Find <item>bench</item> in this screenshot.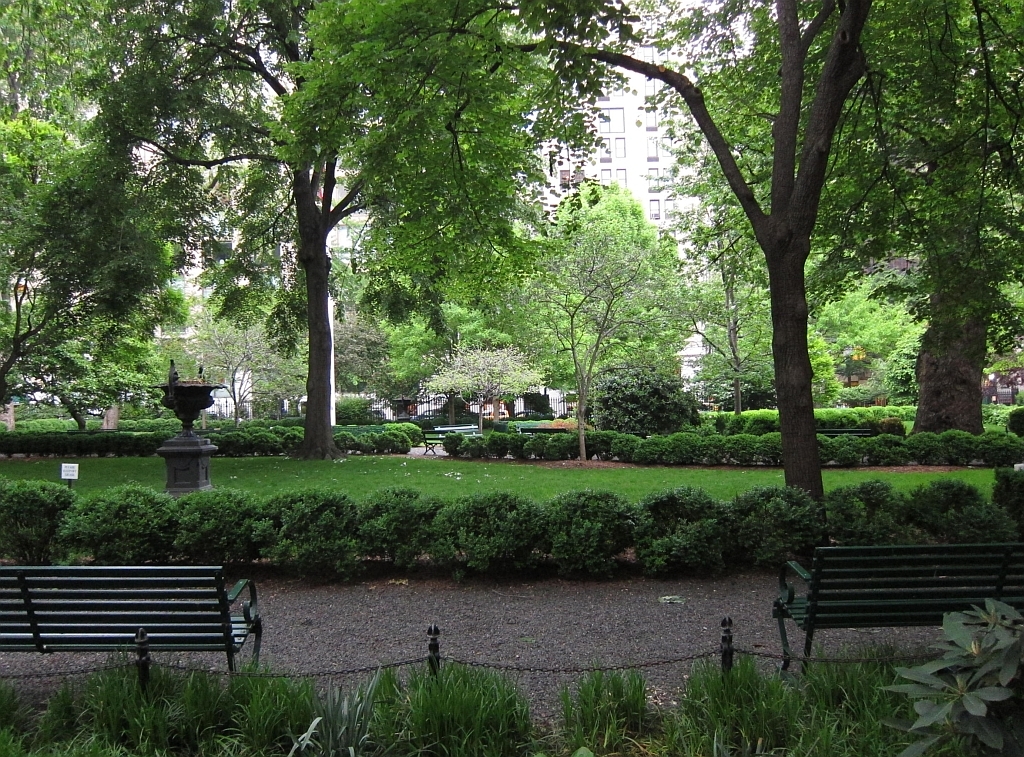
The bounding box for <item>bench</item> is 774,542,1023,685.
